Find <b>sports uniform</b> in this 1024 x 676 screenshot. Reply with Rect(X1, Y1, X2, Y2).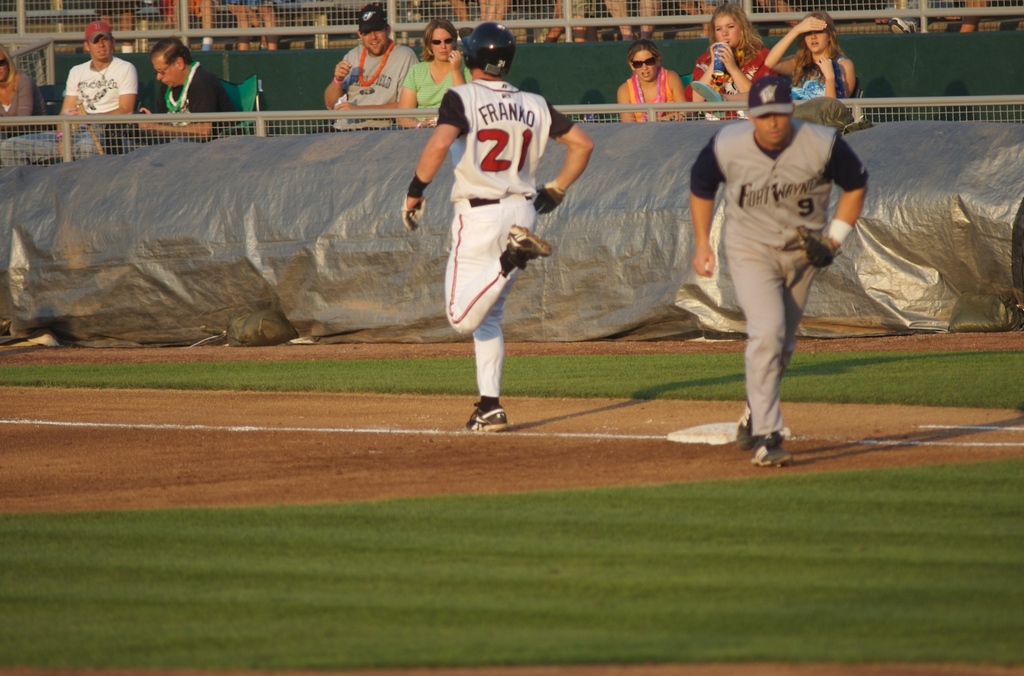
Rect(683, 73, 877, 477).
